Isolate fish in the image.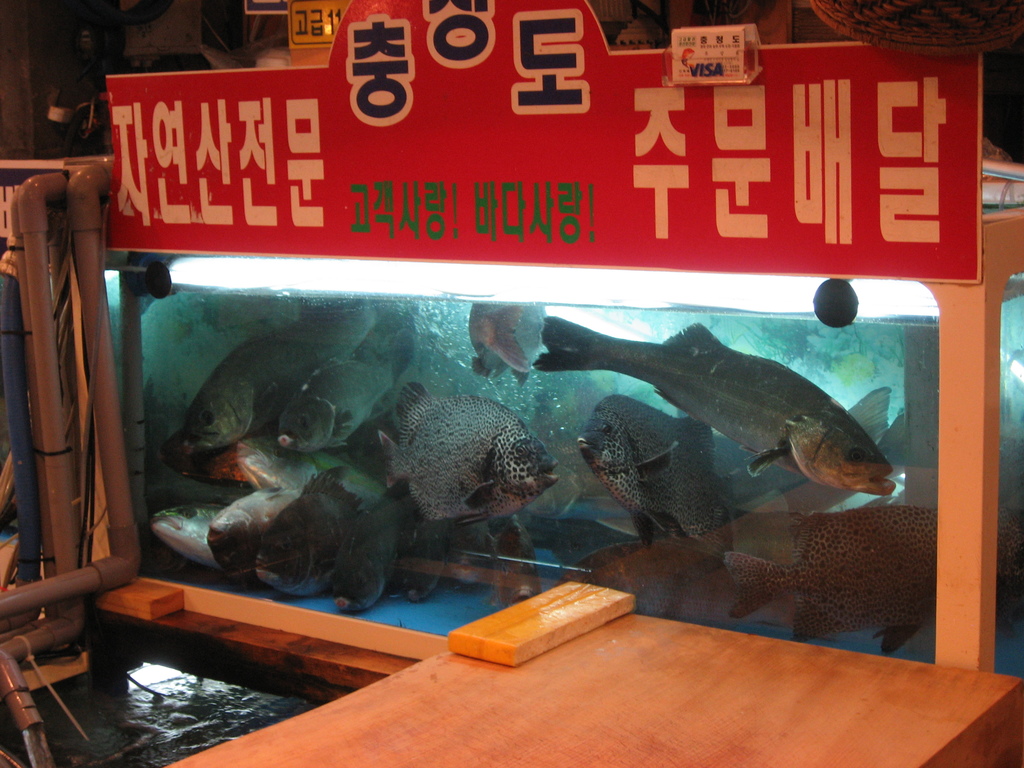
Isolated region: (x1=169, y1=422, x2=392, y2=512).
